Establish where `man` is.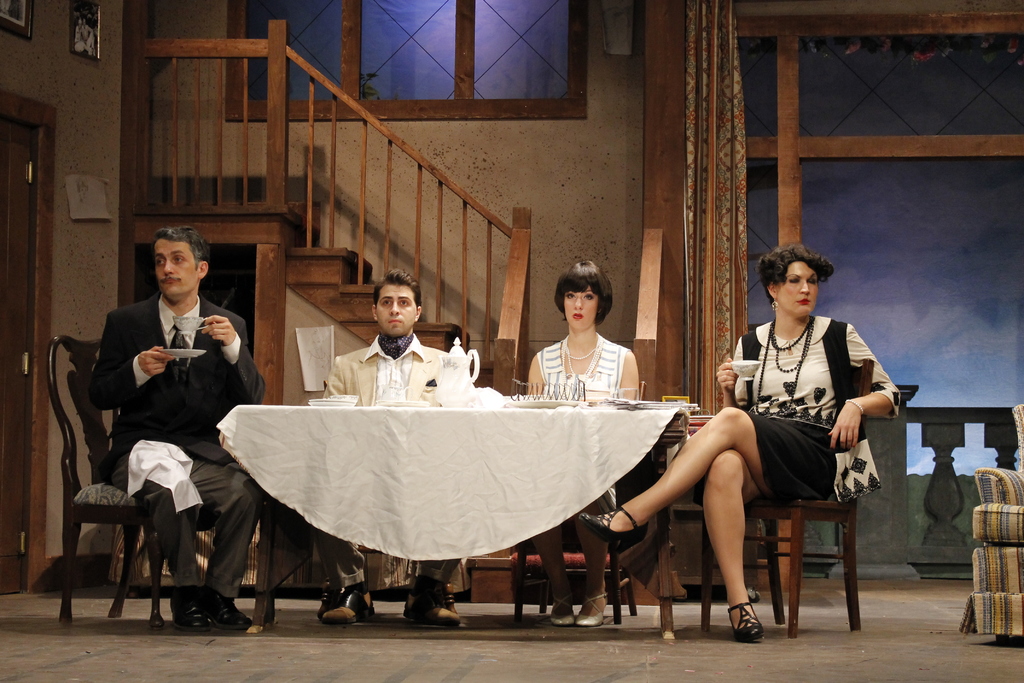
Established at [66, 229, 252, 630].
